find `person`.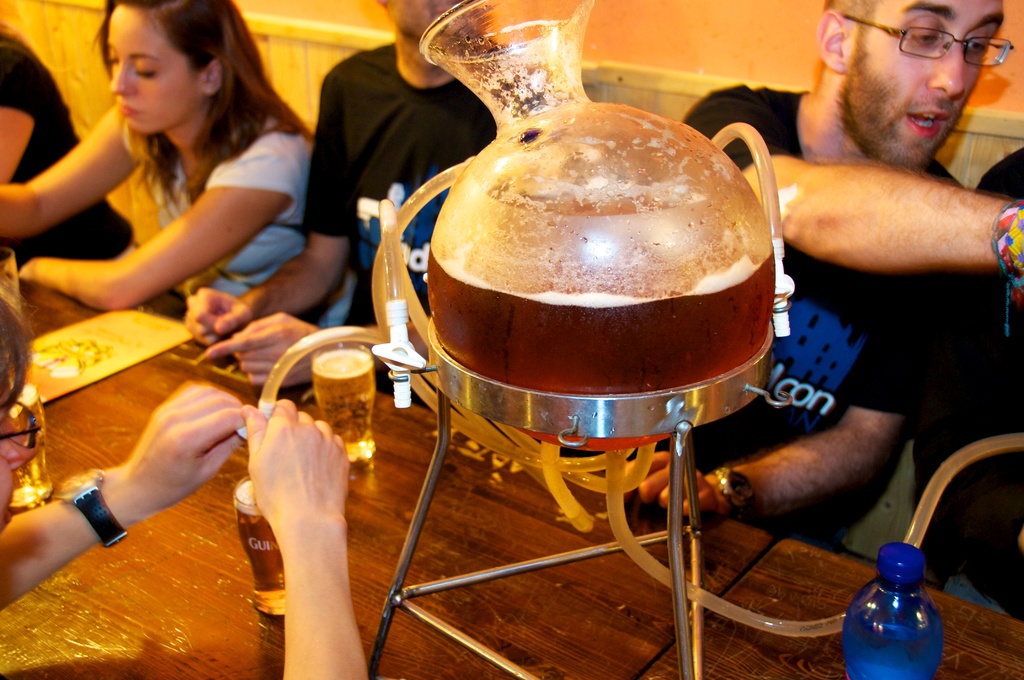
x1=0, y1=35, x2=133, y2=255.
